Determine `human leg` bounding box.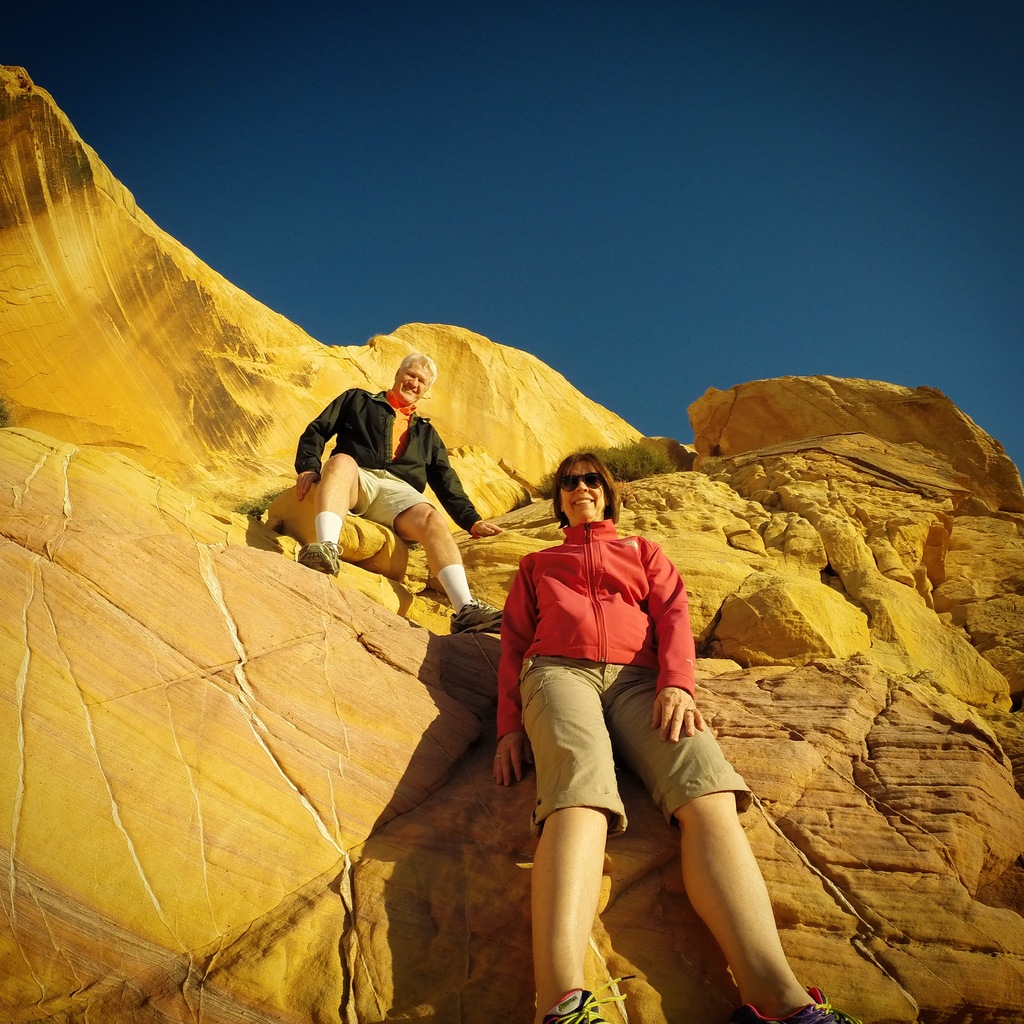
Determined: bbox=[611, 641, 865, 1023].
